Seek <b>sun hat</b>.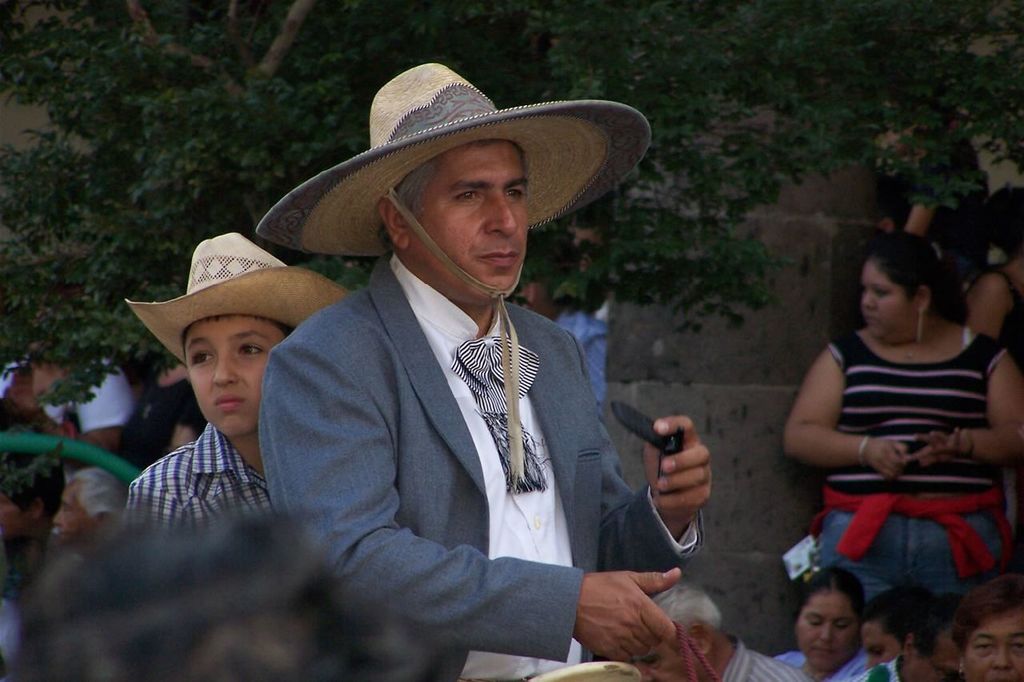
bbox=[124, 228, 351, 364].
